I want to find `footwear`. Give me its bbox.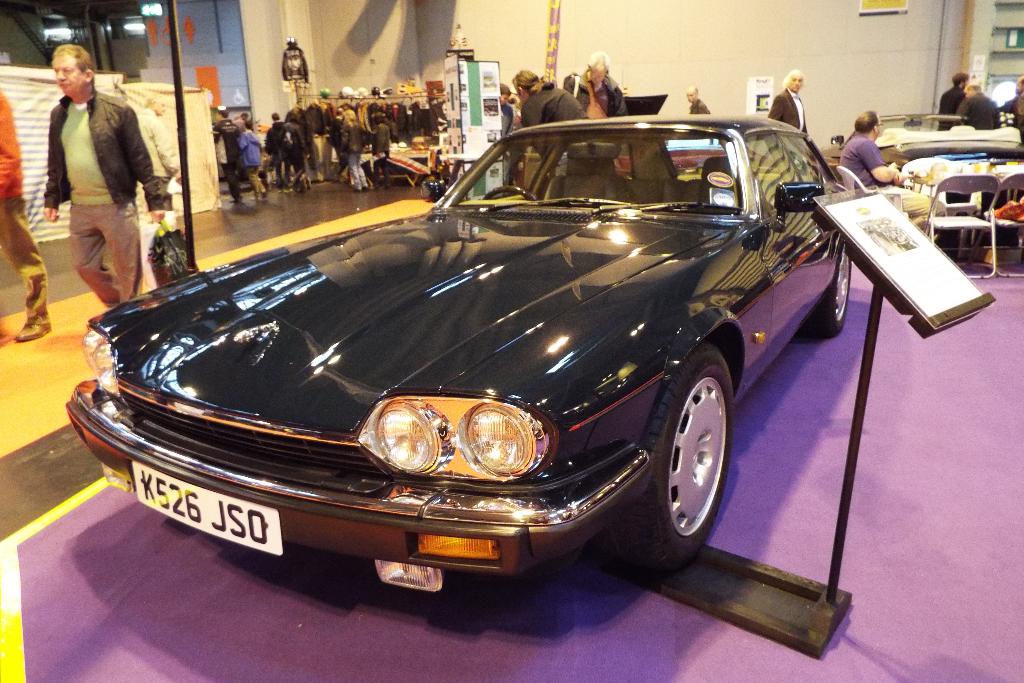
detection(361, 185, 366, 191).
